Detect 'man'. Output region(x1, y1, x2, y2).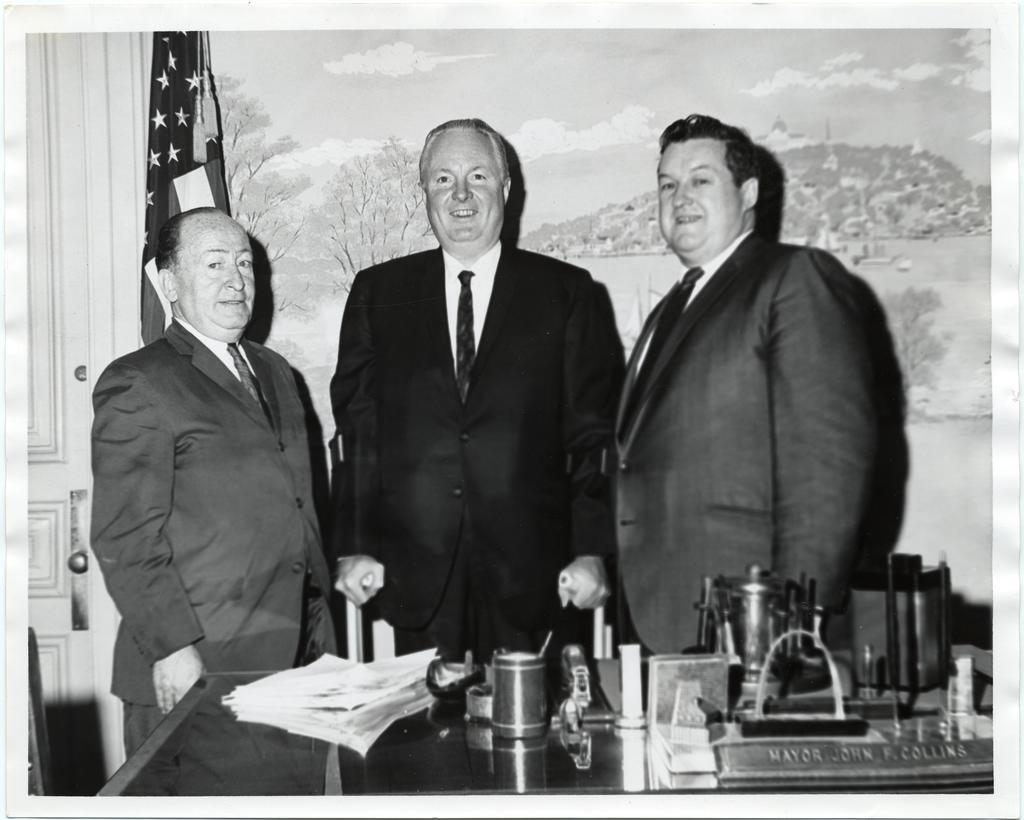
region(74, 173, 352, 750).
